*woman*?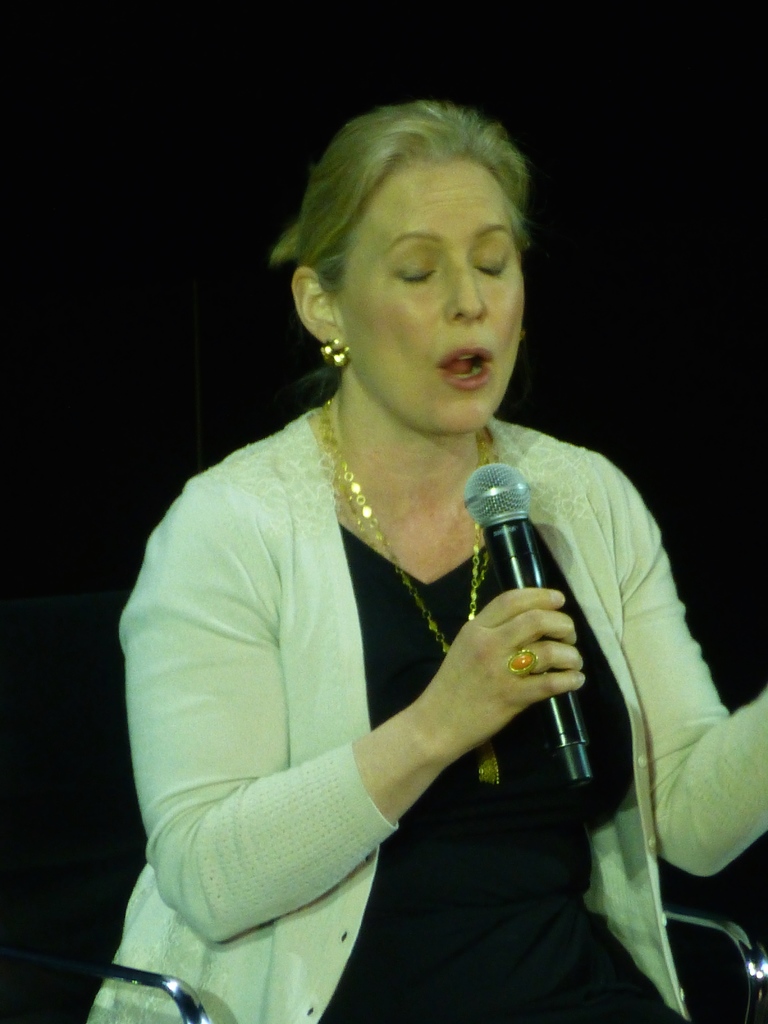
{"left": 93, "top": 106, "right": 767, "bottom": 1023}
